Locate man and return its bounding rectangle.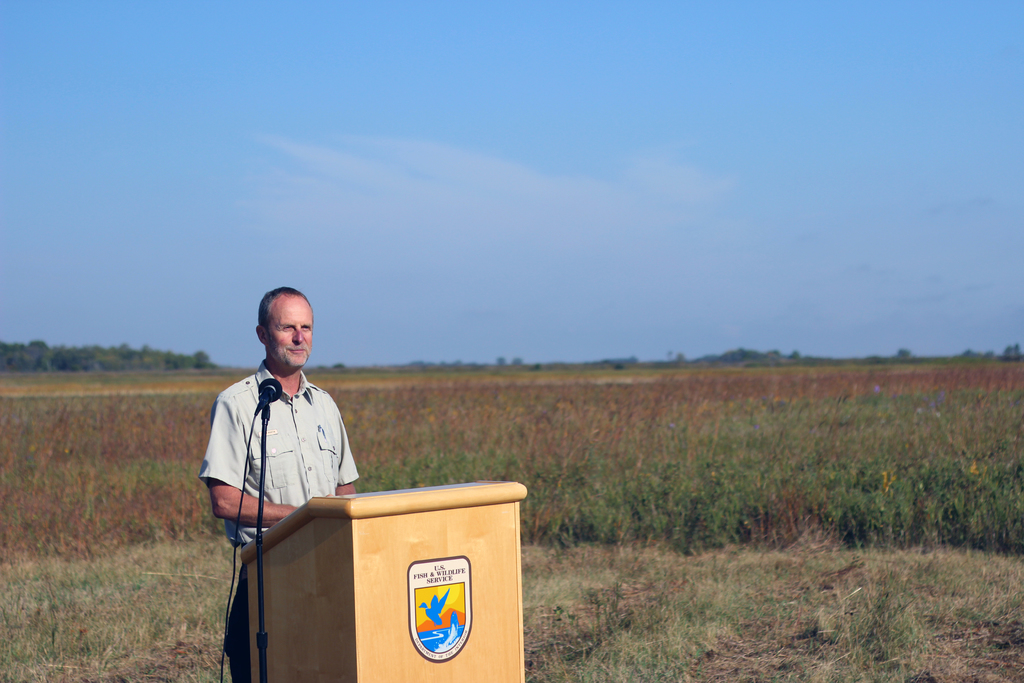
197,281,355,682.
